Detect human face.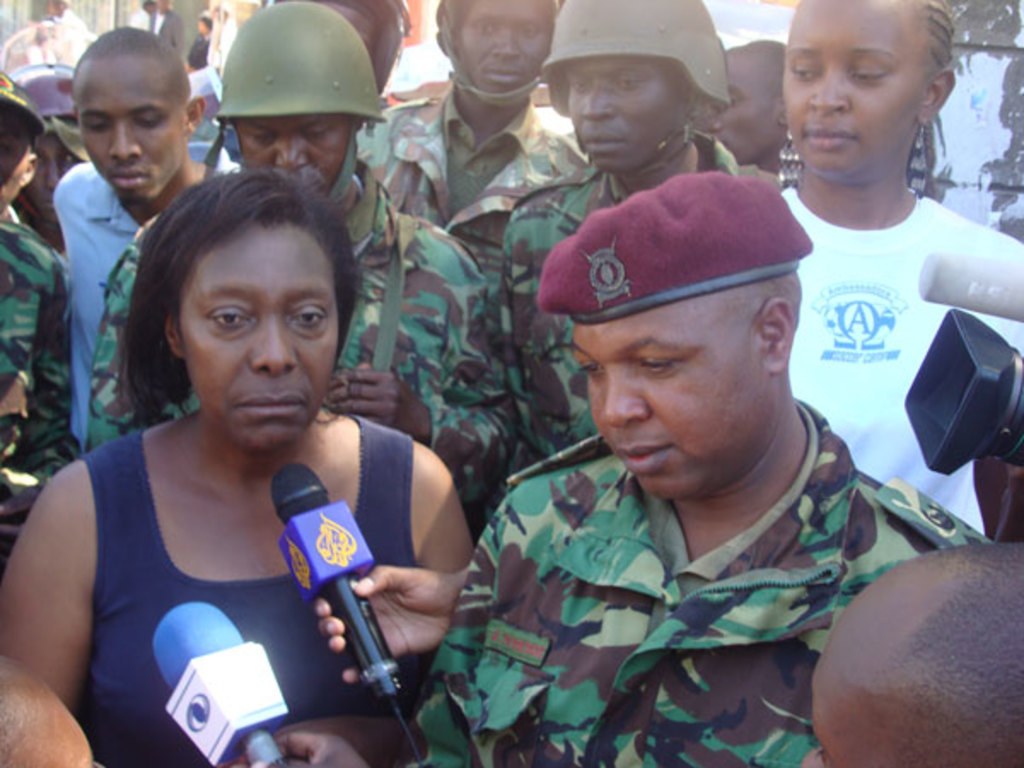
Detected at 577 304 761 502.
